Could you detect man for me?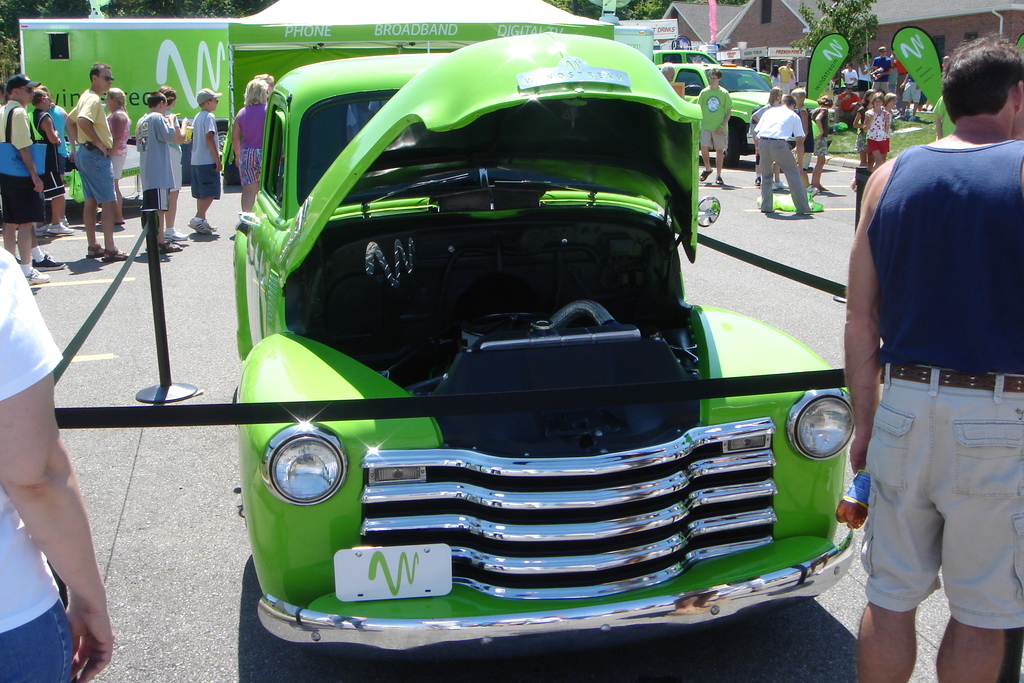
Detection result: [755,92,806,214].
